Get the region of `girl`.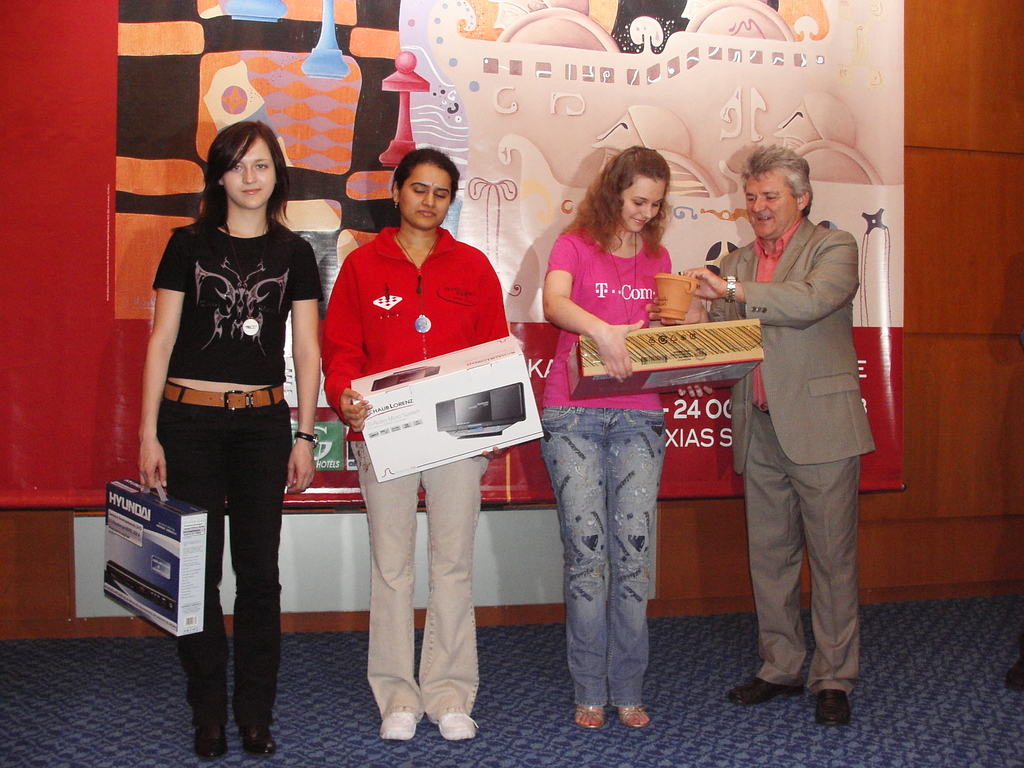
(537, 147, 703, 720).
